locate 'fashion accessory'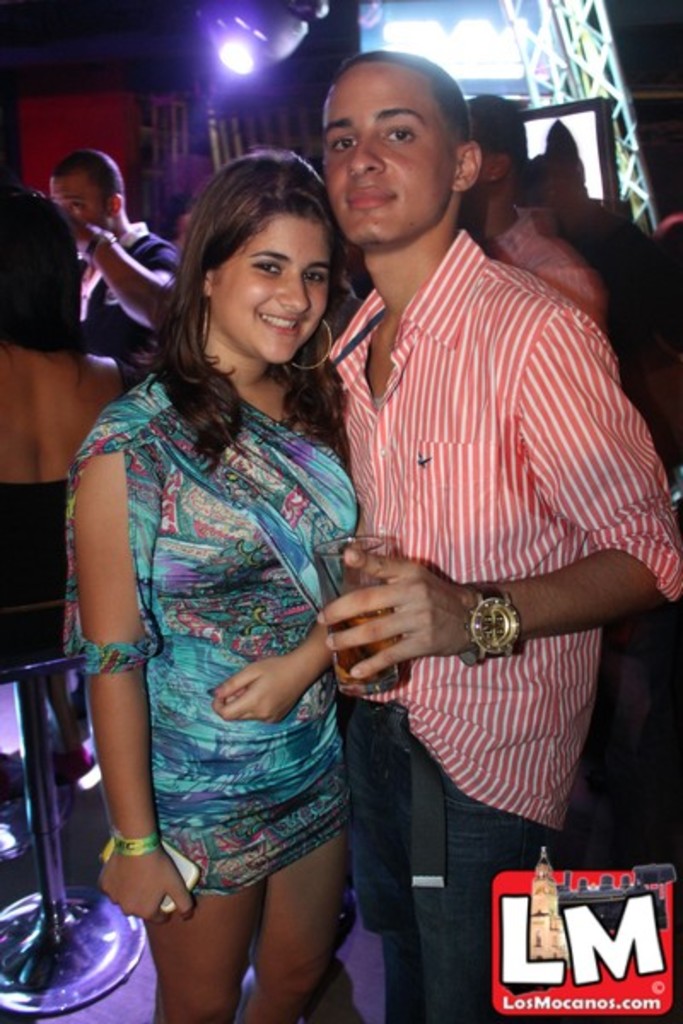
bbox(106, 836, 167, 864)
